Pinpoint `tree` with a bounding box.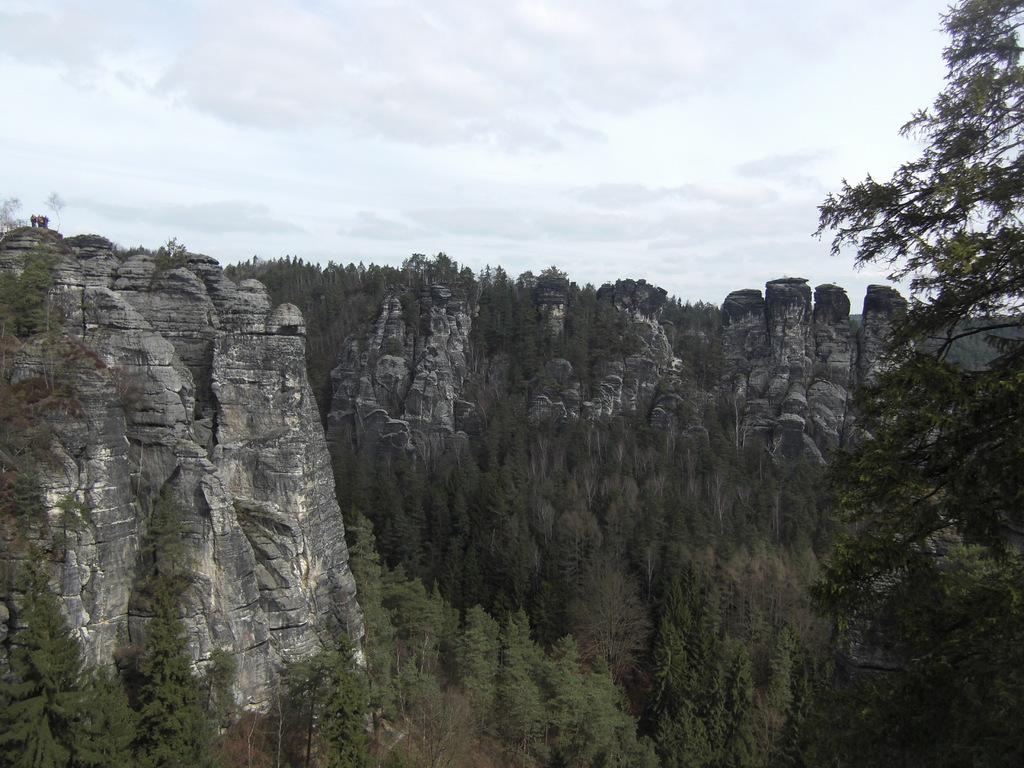
(149, 233, 190, 273).
